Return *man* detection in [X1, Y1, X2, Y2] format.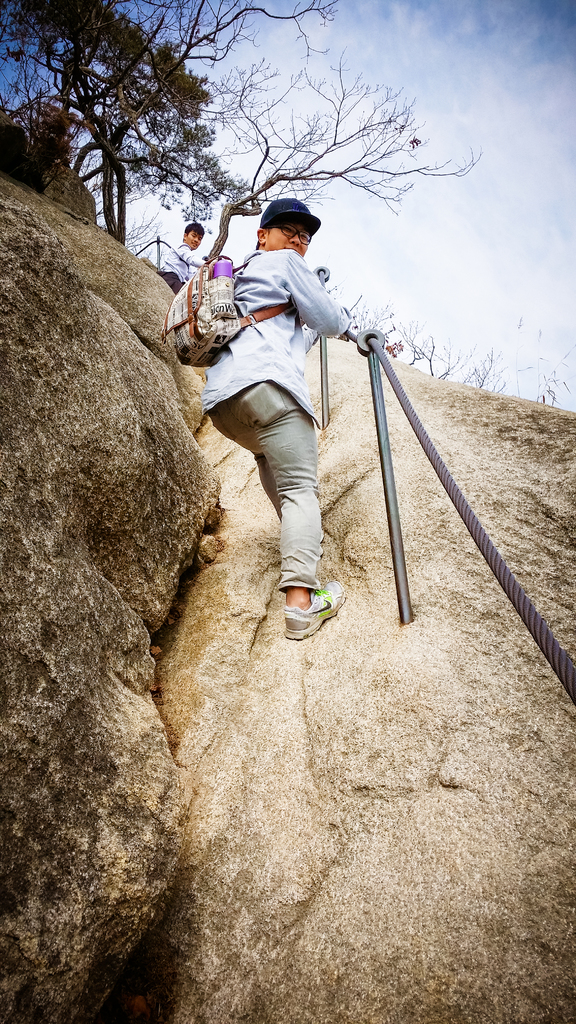
[161, 218, 202, 292].
